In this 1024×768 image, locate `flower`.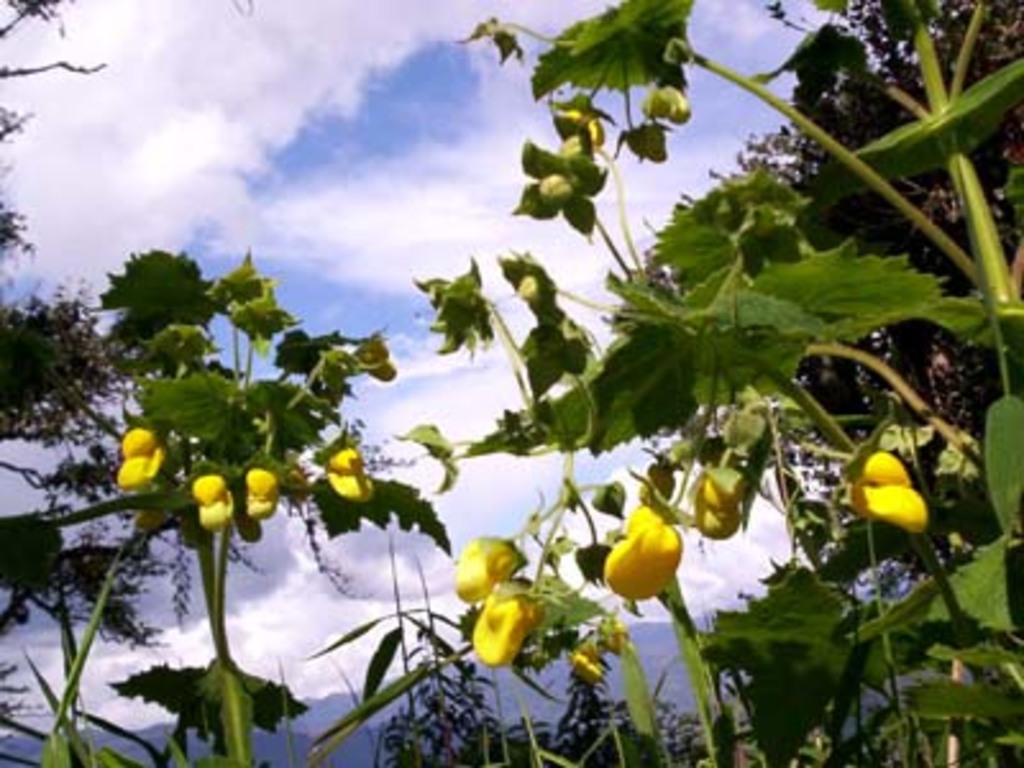
Bounding box: box(453, 535, 525, 599).
